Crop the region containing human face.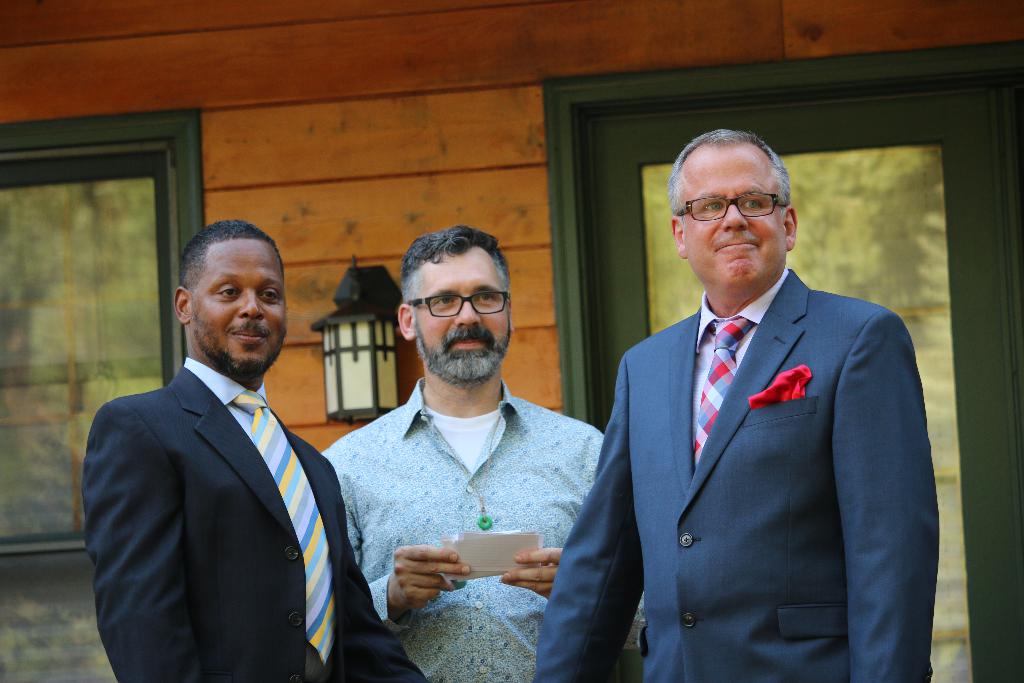
Crop region: 416 249 512 384.
